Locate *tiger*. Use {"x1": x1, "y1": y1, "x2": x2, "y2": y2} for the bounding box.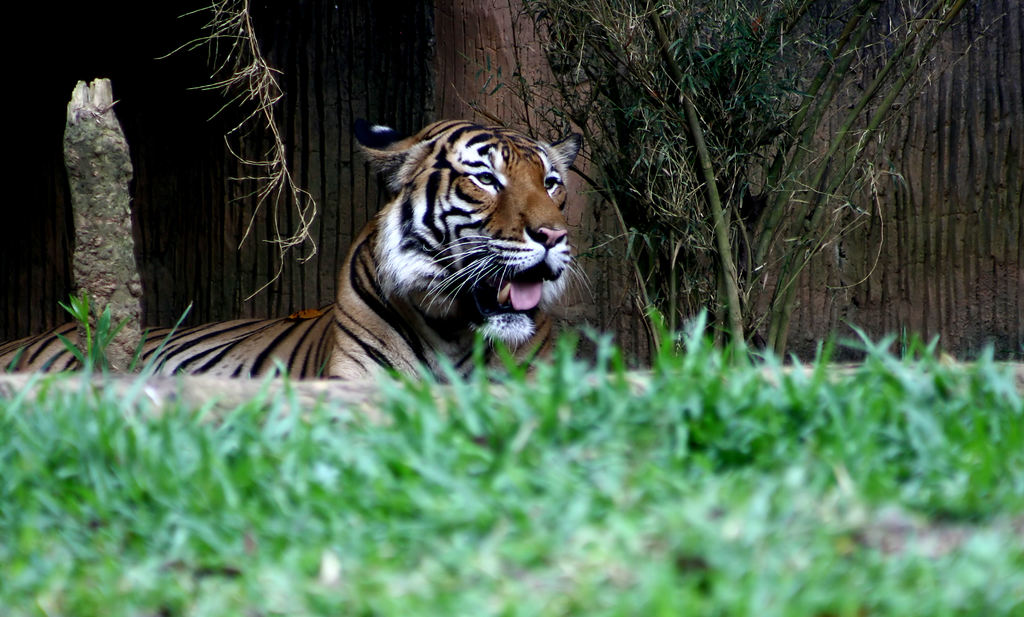
{"x1": 0, "y1": 113, "x2": 595, "y2": 384}.
